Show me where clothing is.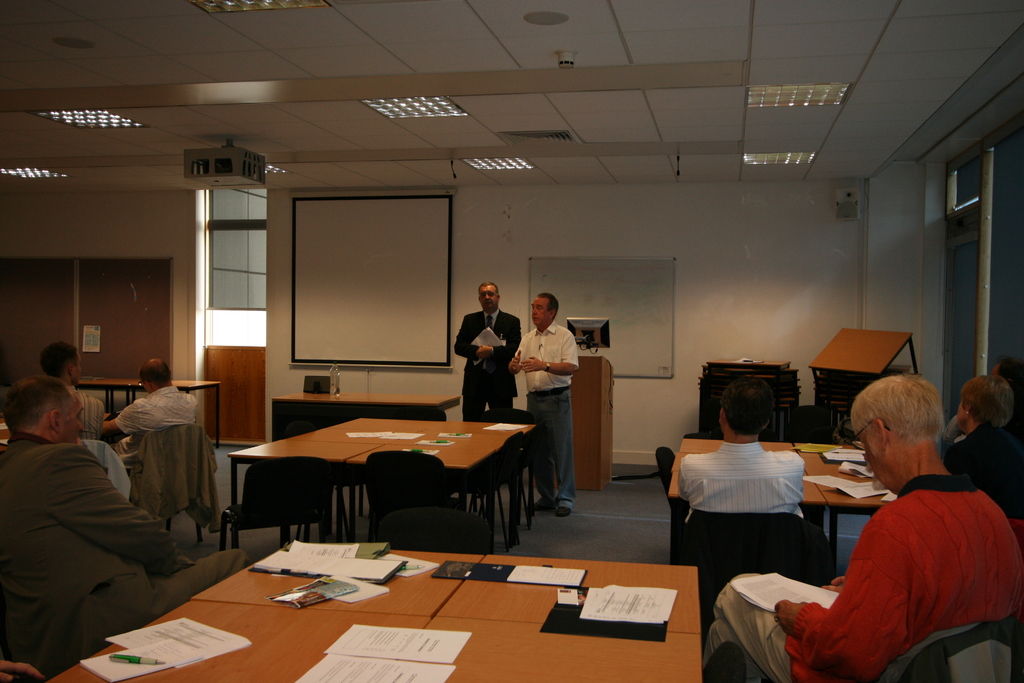
clothing is at box(454, 314, 516, 422).
